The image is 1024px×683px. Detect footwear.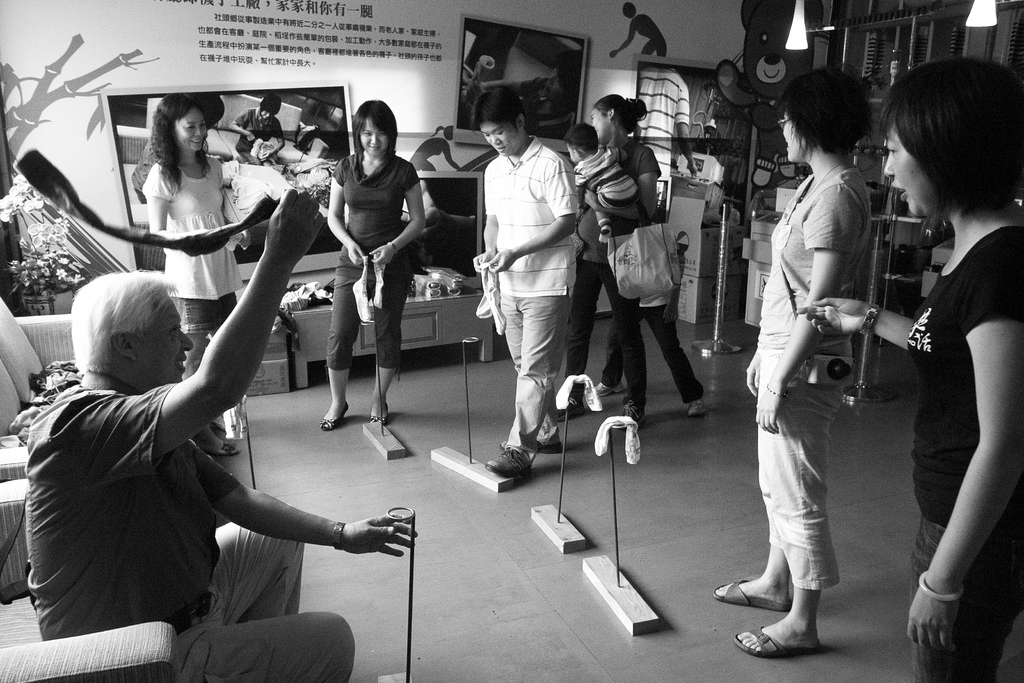
Detection: 370:401:388:426.
